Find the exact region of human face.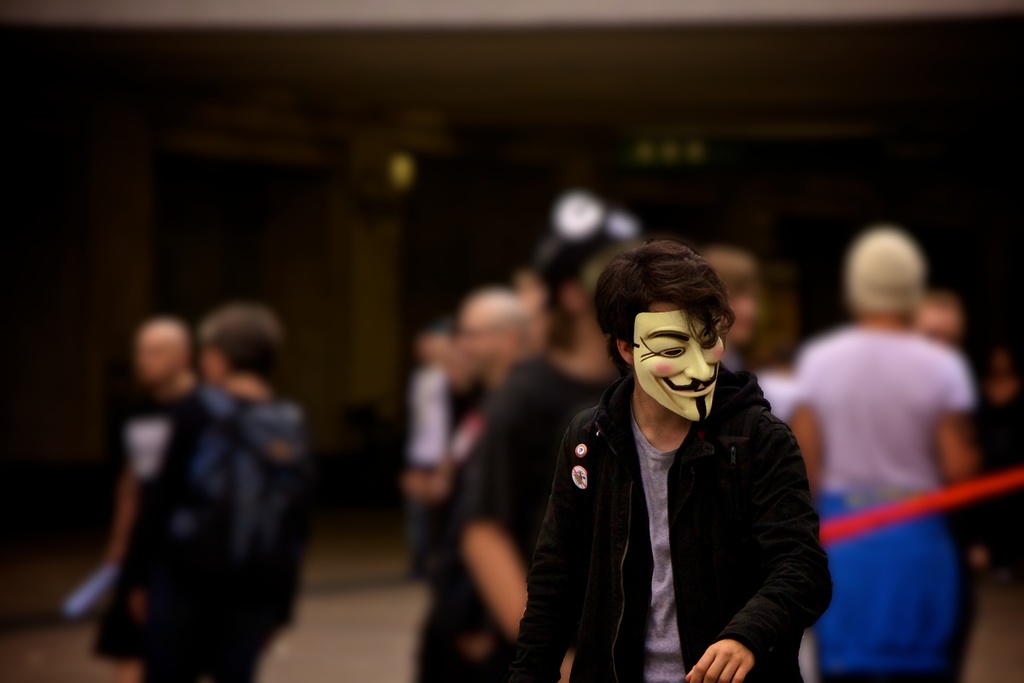
Exact region: rect(632, 300, 726, 431).
